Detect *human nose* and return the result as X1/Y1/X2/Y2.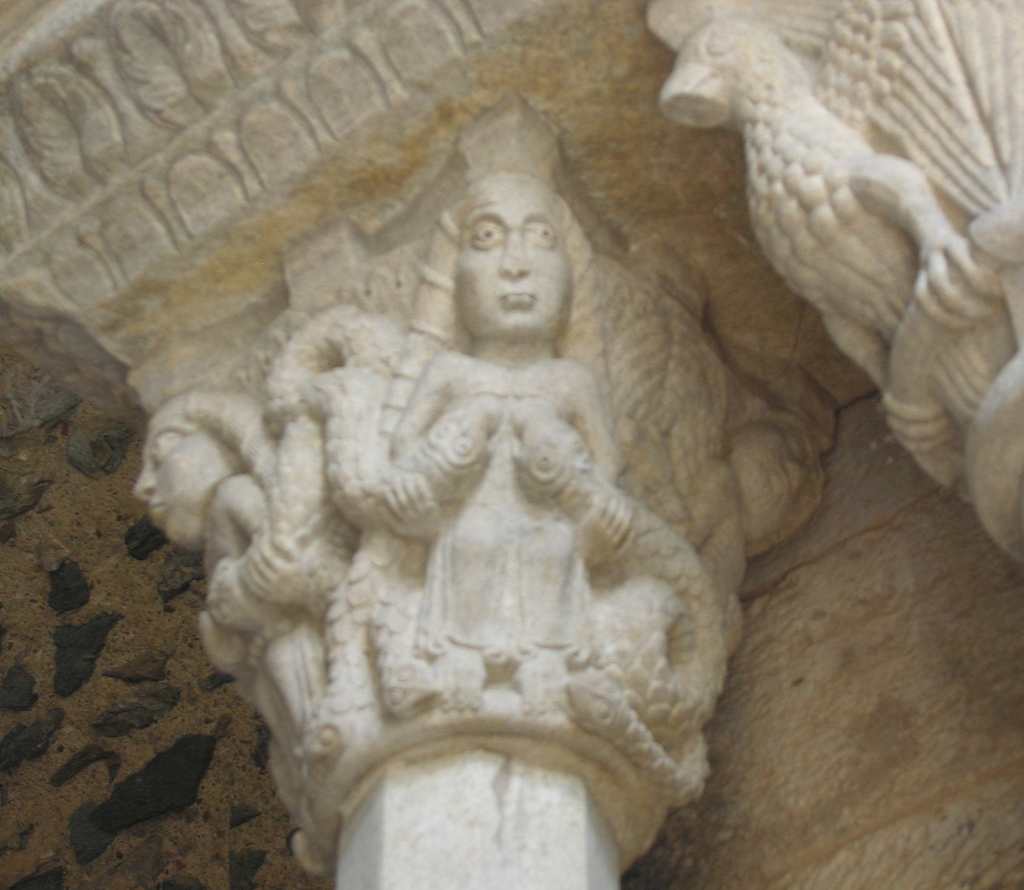
493/229/533/283.
